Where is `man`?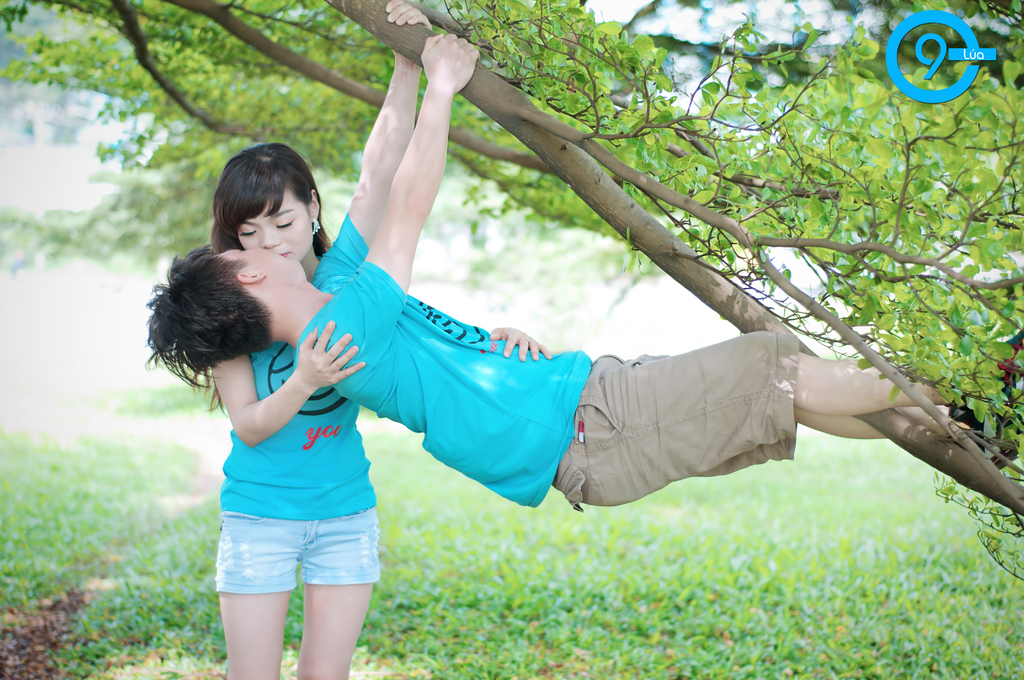
detection(134, 0, 998, 510).
